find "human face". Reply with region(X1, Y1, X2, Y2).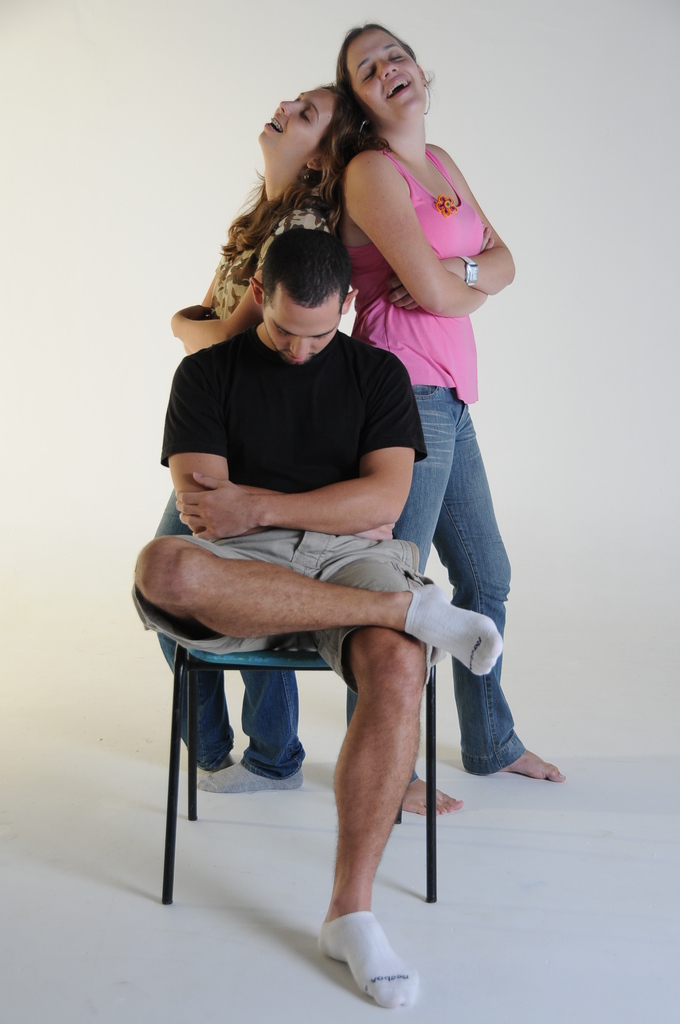
region(259, 90, 336, 156).
